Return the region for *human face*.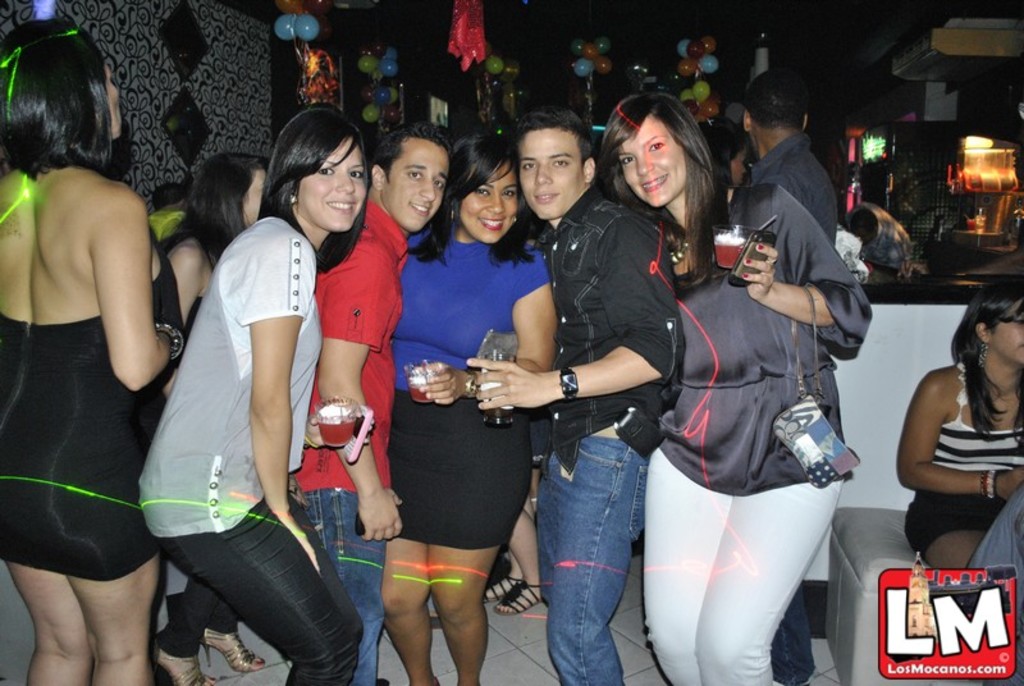
select_region(461, 157, 516, 243).
